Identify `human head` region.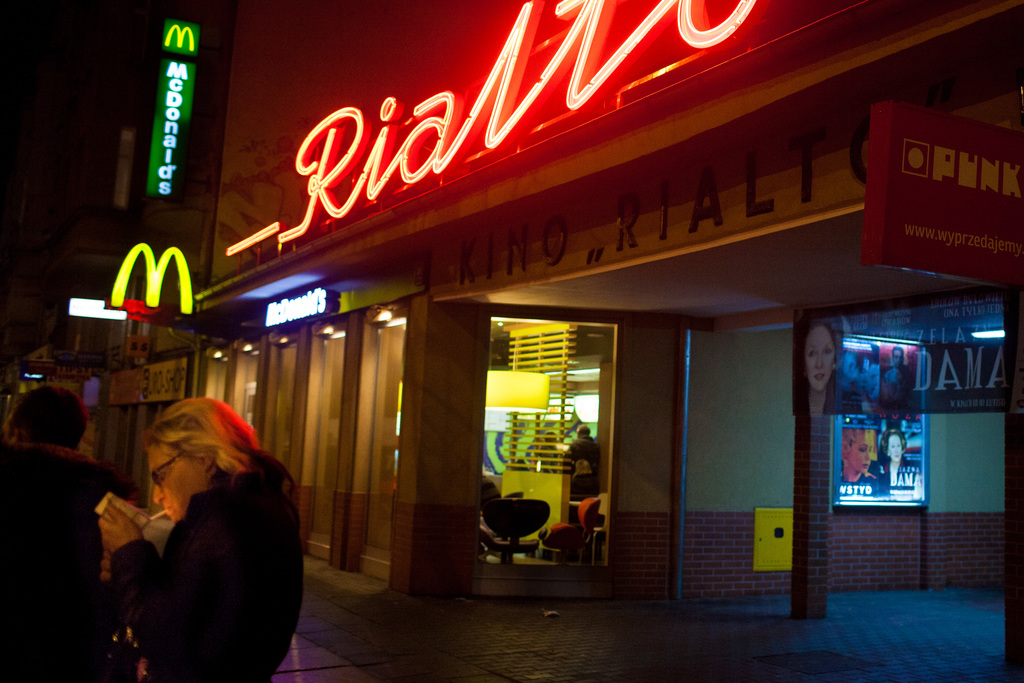
Region: left=577, top=424, right=591, bottom=440.
